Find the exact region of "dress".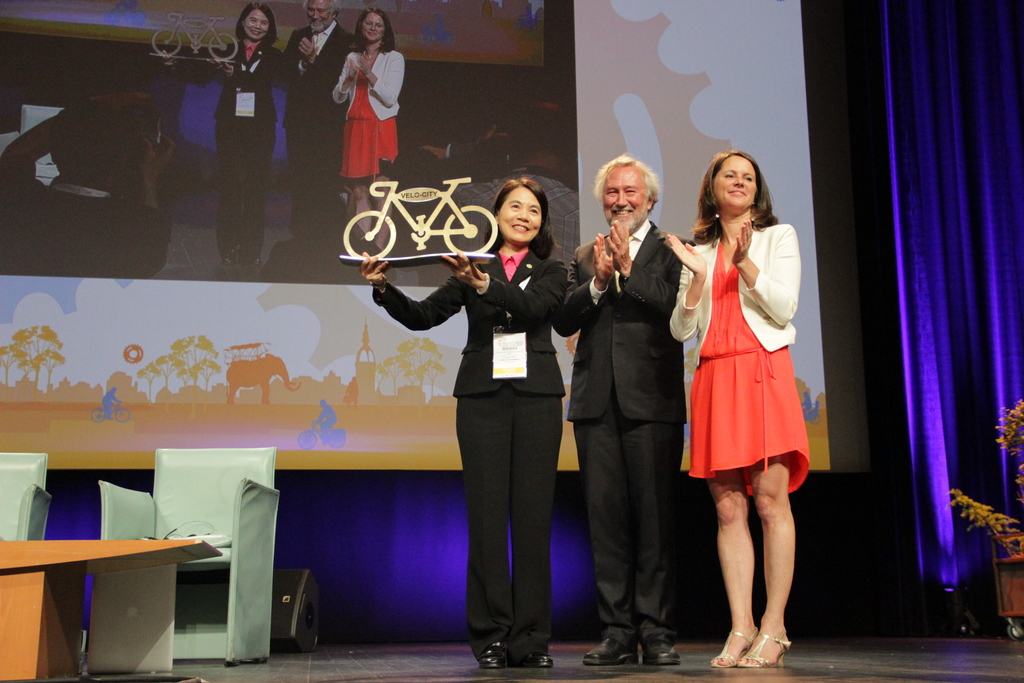
Exact region: <box>337,43,400,183</box>.
